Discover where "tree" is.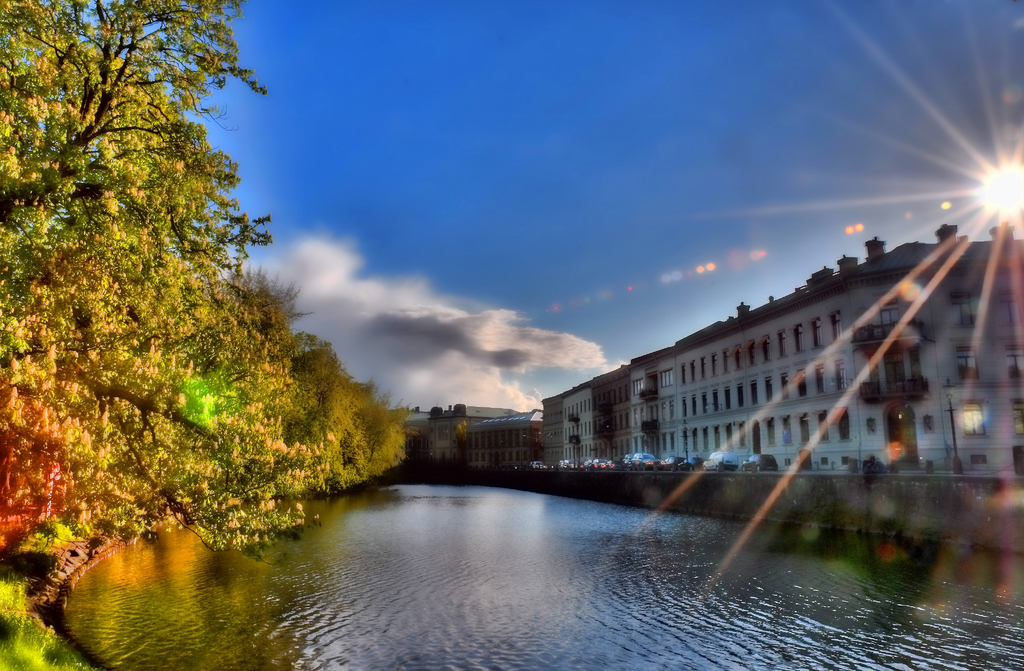
Discovered at [x1=0, y1=0, x2=415, y2=616].
